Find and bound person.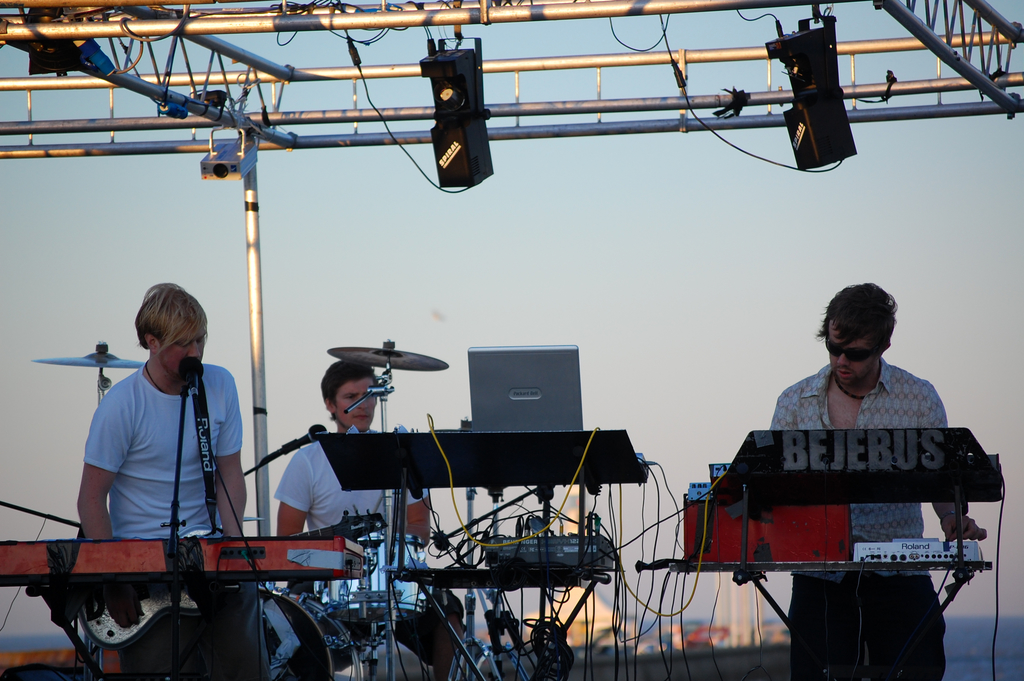
Bound: detection(734, 258, 991, 636).
